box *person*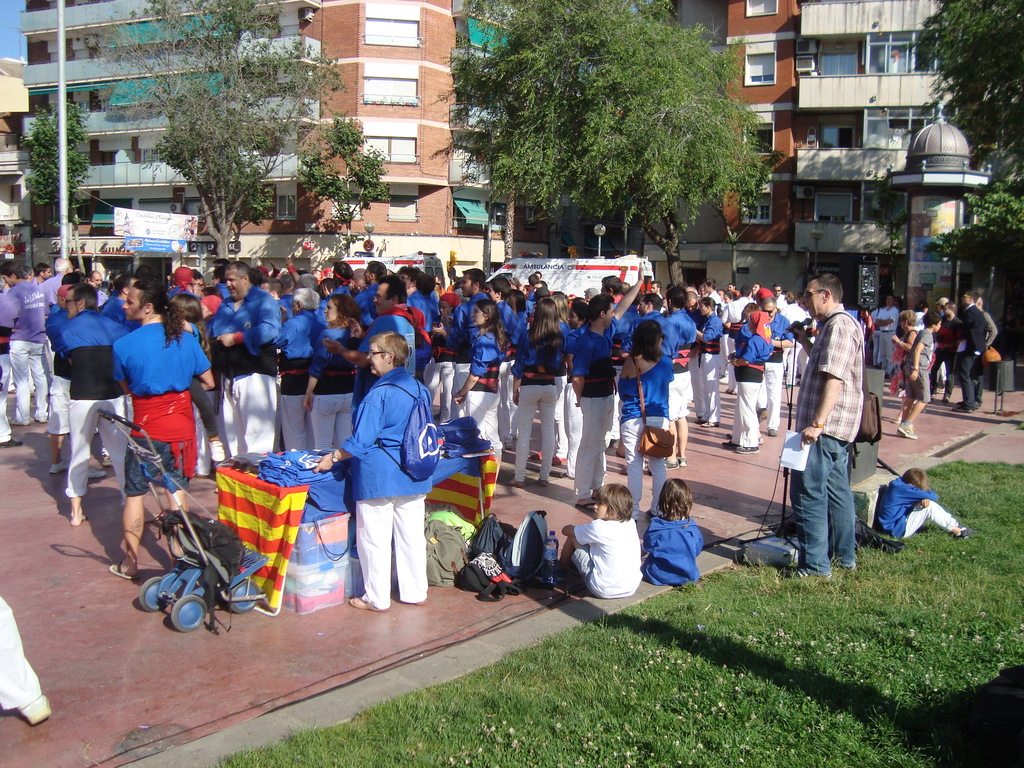
select_region(644, 479, 702, 584)
